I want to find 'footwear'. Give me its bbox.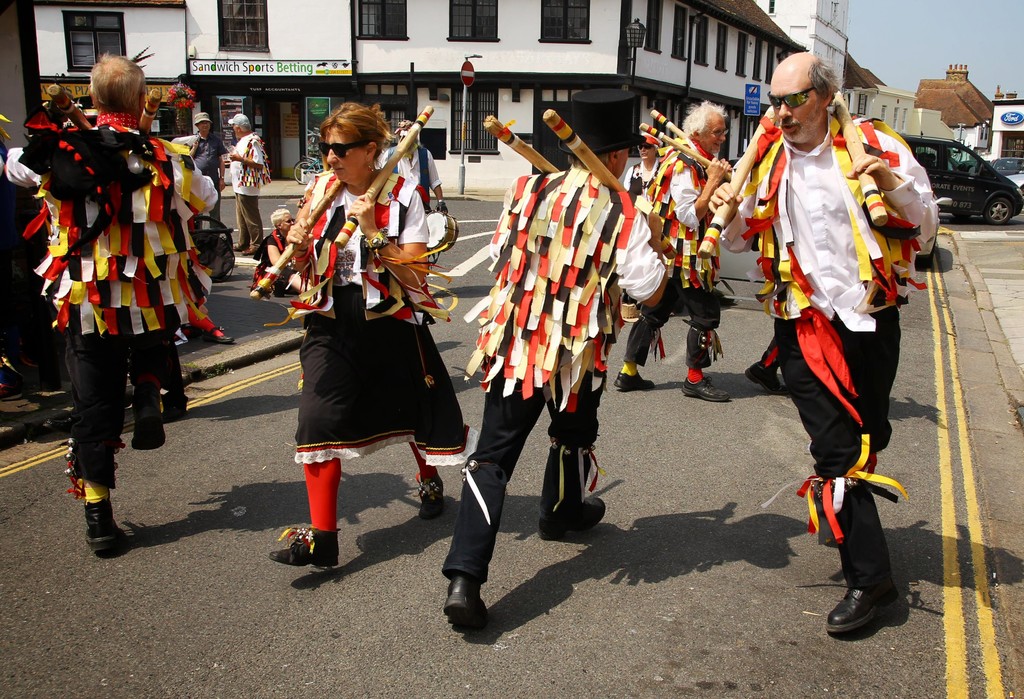
x1=270, y1=522, x2=339, y2=574.
